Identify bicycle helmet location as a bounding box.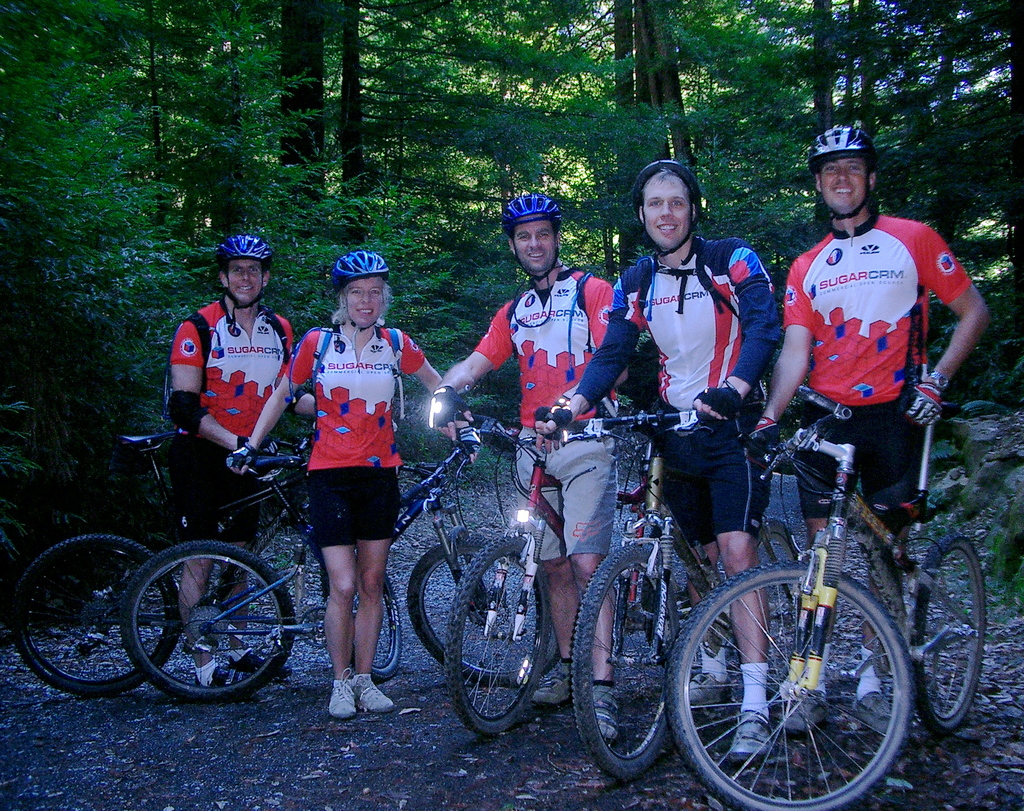
l=216, t=230, r=269, b=265.
